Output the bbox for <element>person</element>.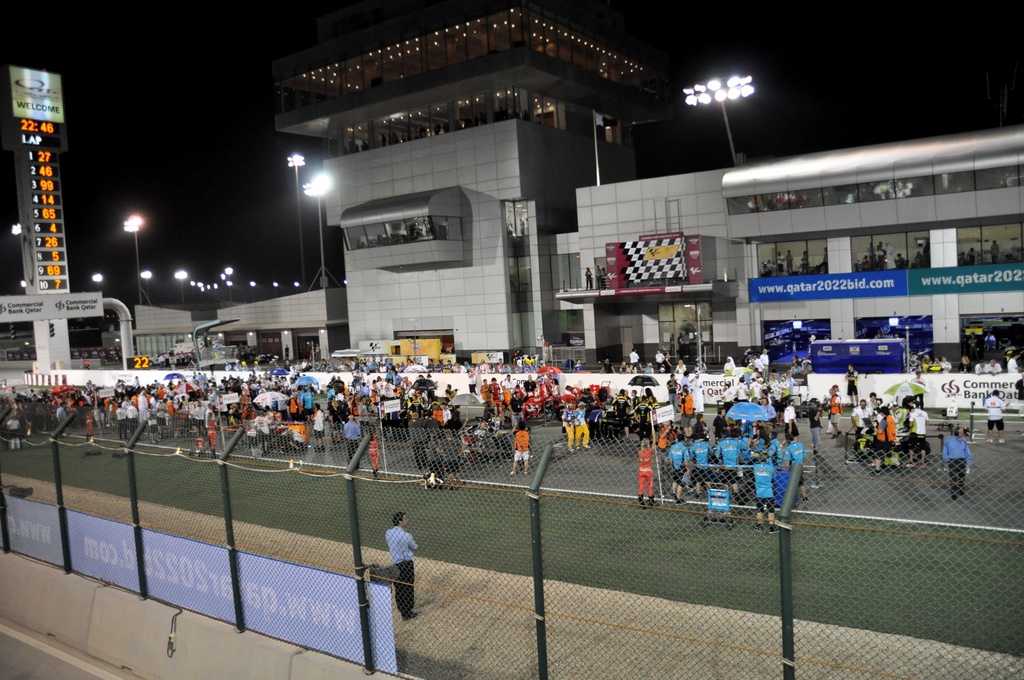
detection(627, 344, 642, 371).
